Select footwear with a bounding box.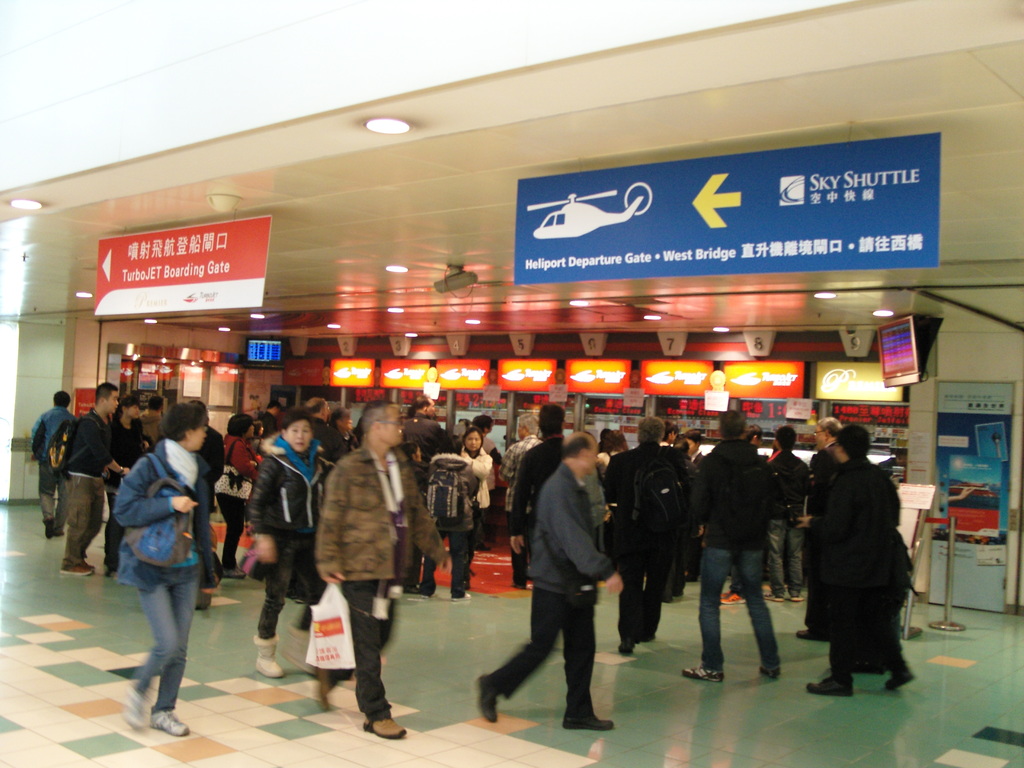
box(193, 592, 212, 612).
